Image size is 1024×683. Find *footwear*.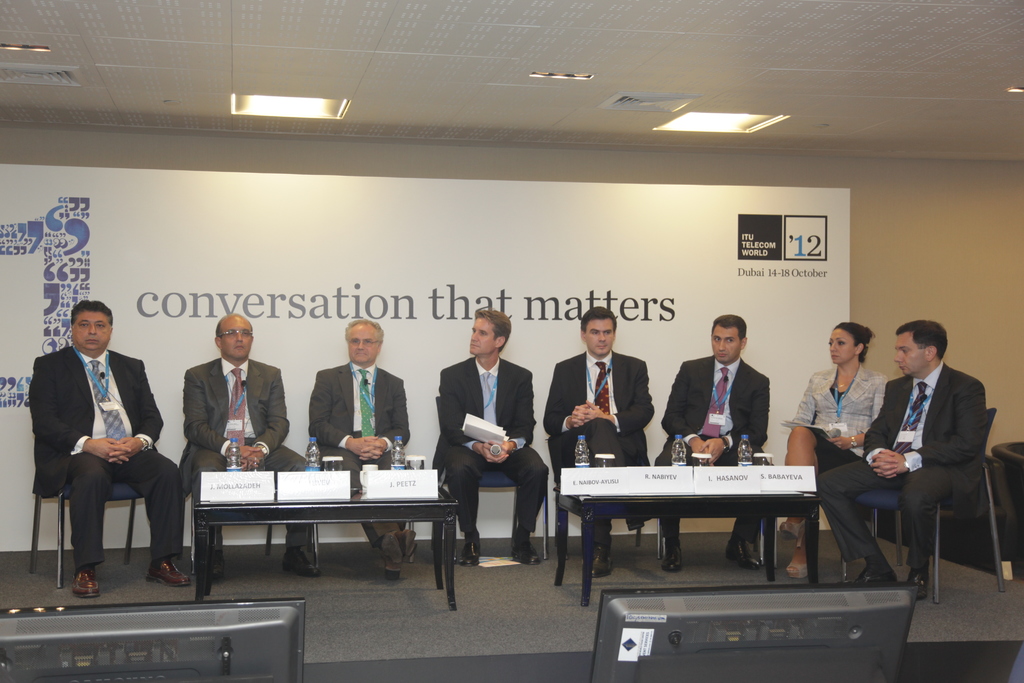
282, 544, 321, 580.
